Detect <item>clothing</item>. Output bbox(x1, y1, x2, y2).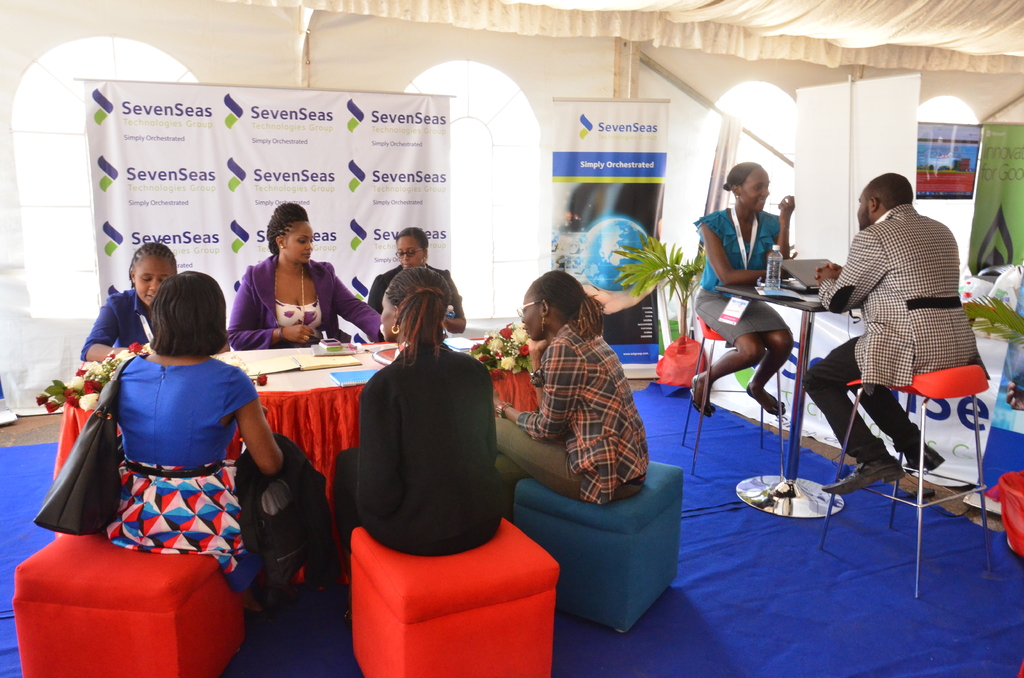
bbox(362, 255, 458, 327).
